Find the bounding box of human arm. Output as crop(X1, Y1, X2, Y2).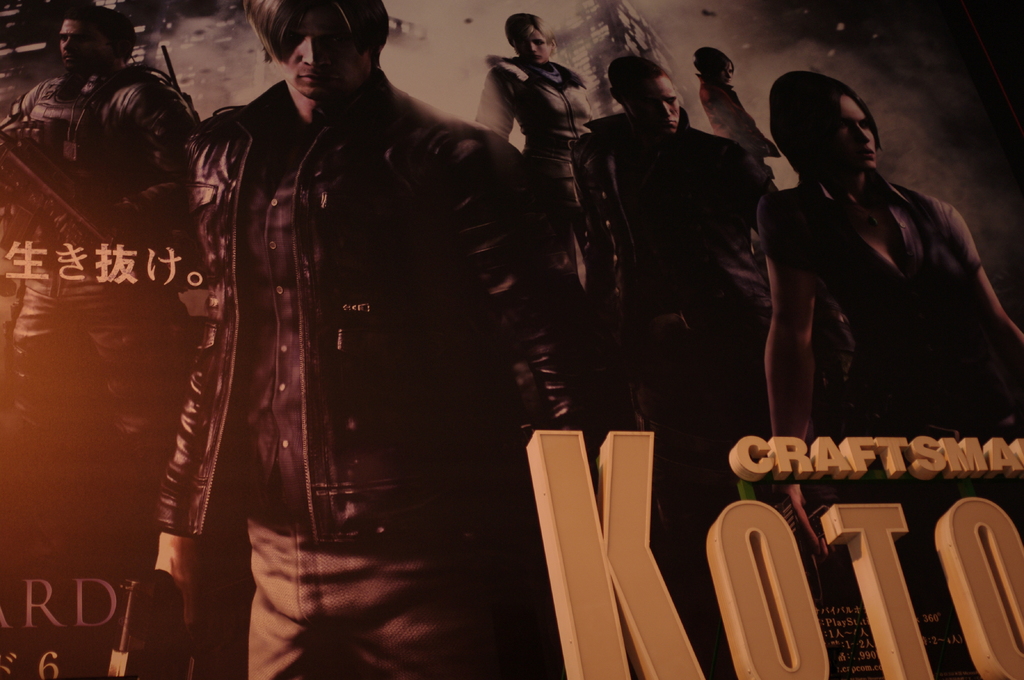
crop(762, 193, 824, 560).
